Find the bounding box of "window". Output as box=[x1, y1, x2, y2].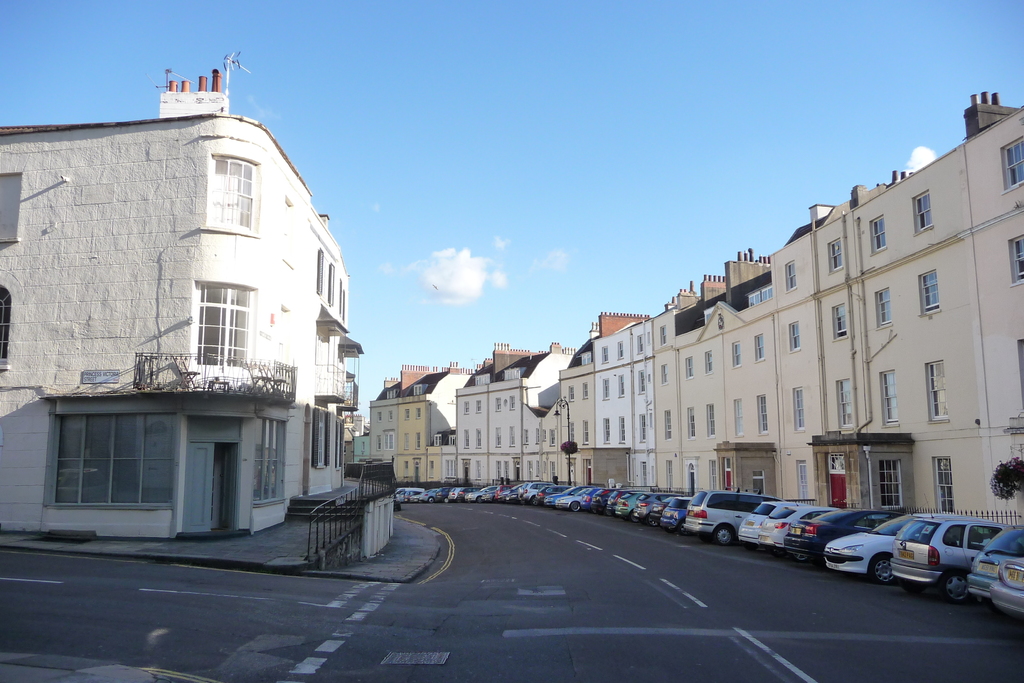
box=[45, 385, 255, 528].
